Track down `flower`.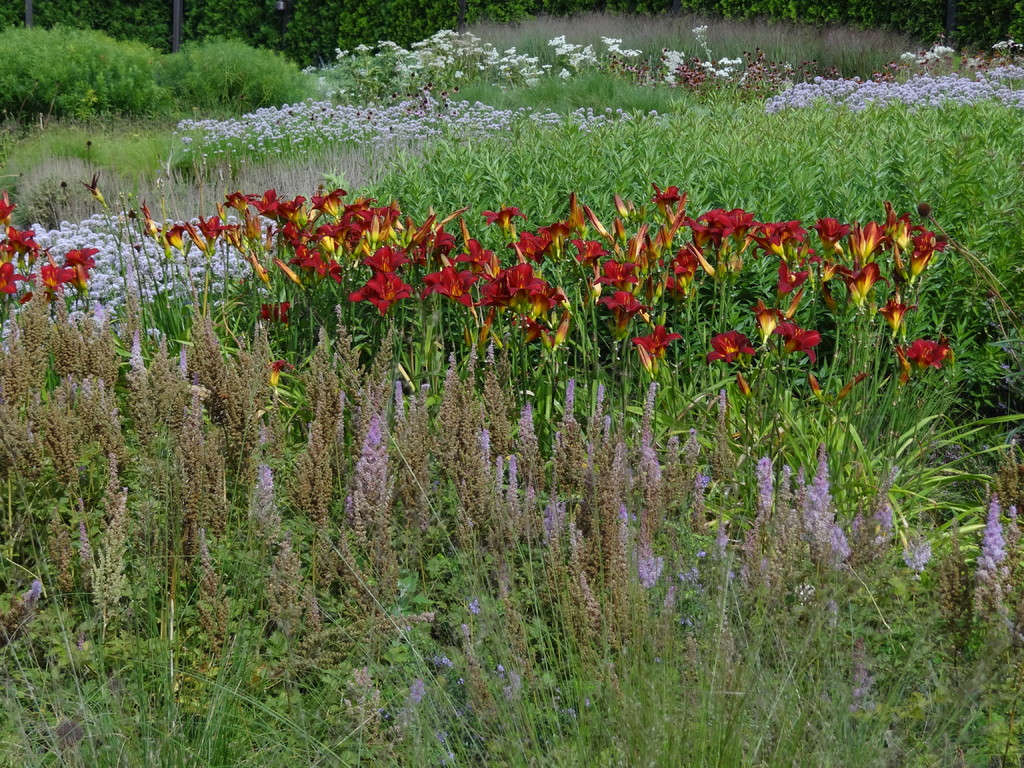
Tracked to (0, 262, 28, 292).
